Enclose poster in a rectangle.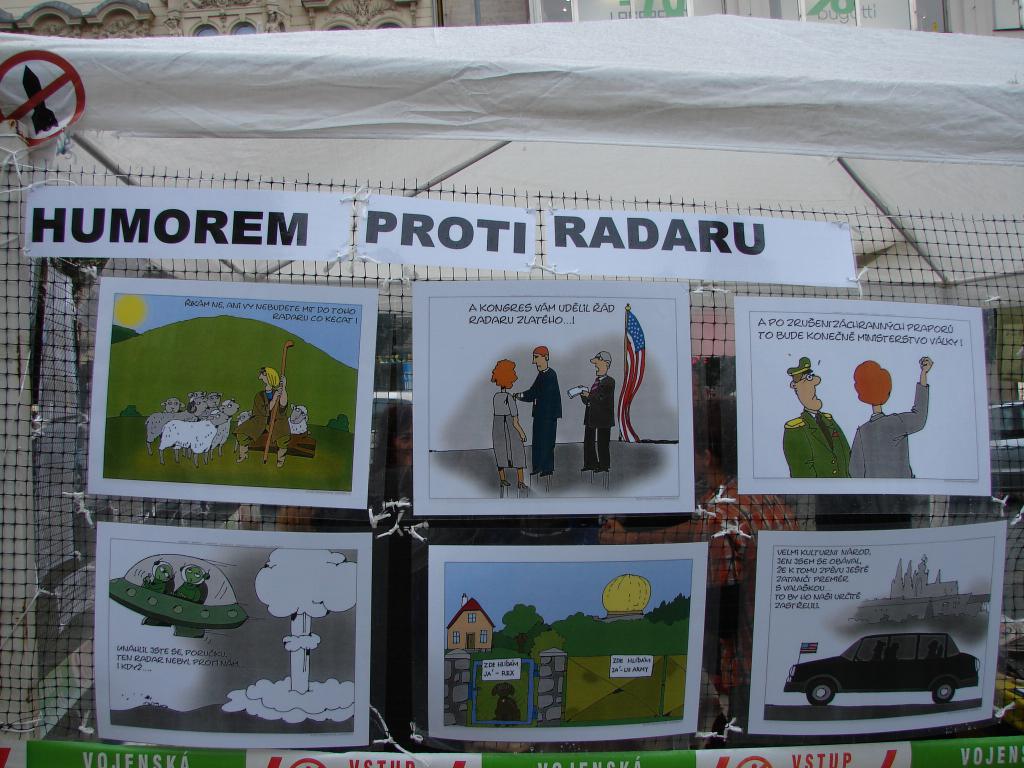
(left=100, top=532, right=366, bottom=746).
